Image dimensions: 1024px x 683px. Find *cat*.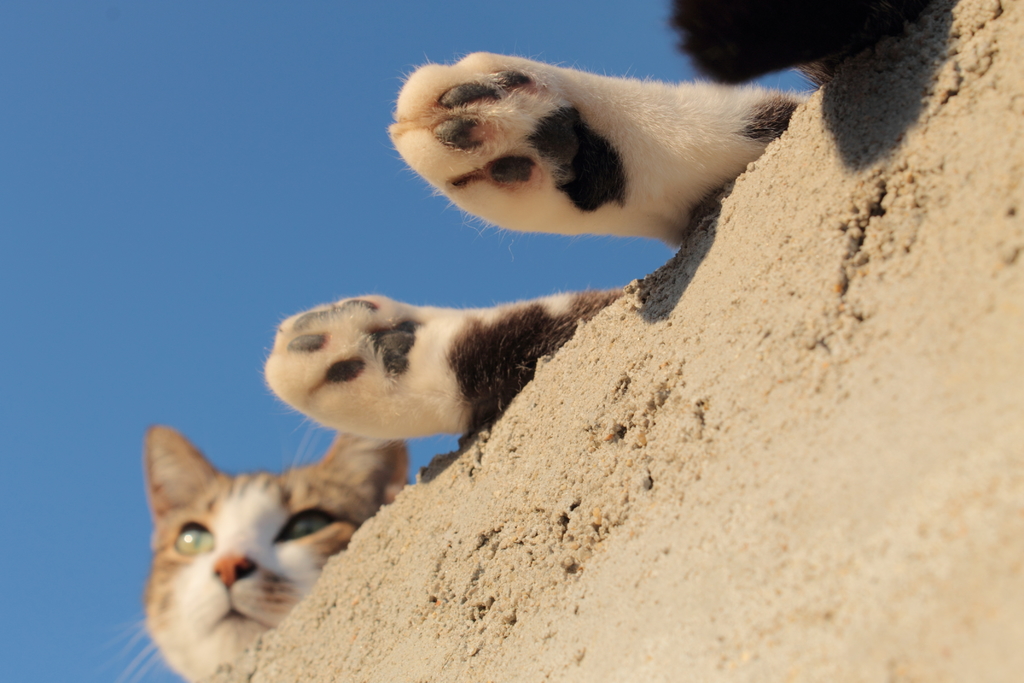
l=98, t=47, r=808, b=682.
